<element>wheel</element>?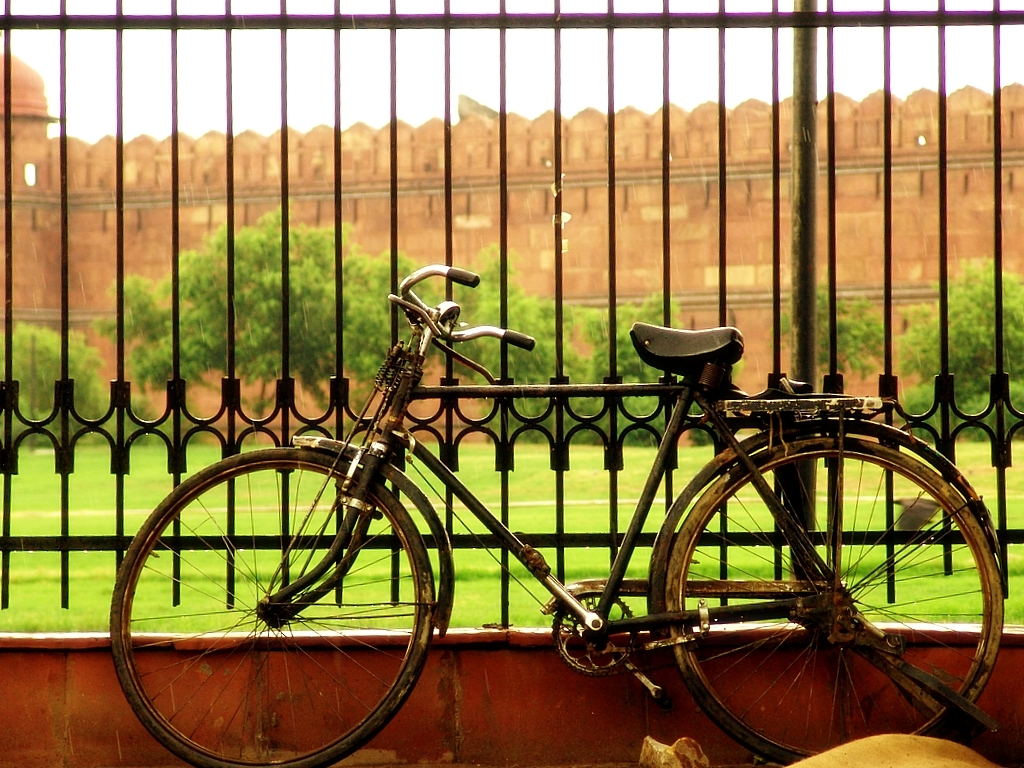
105/443/435/767
